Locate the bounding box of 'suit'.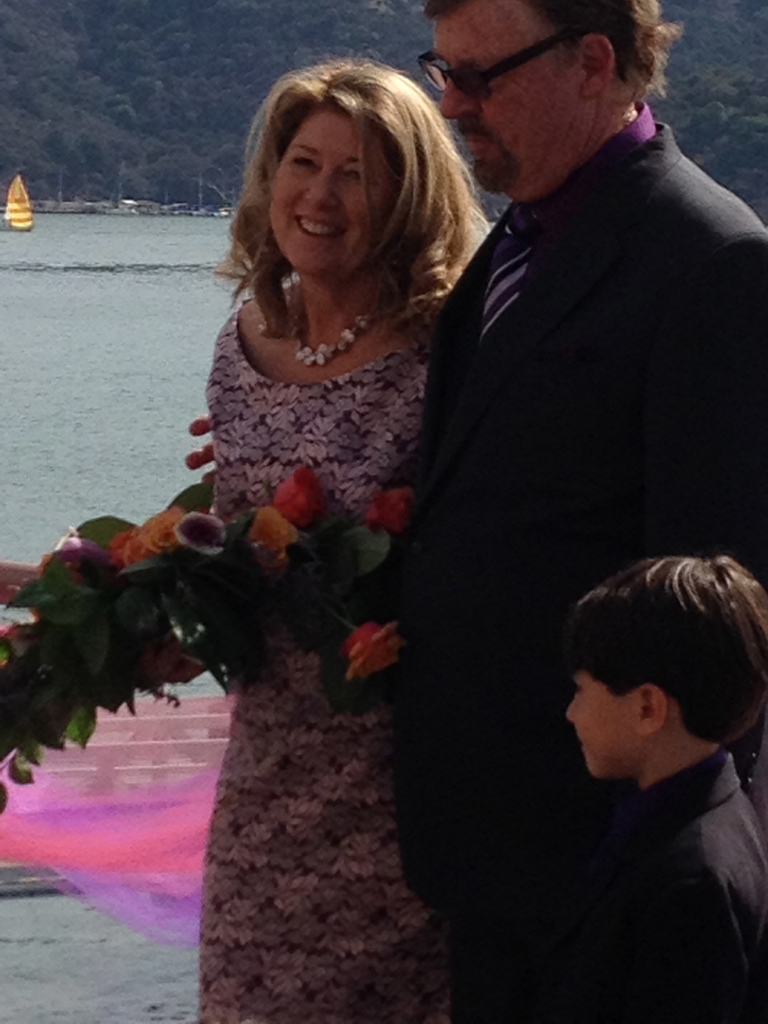
Bounding box: (384, 90, 767, 979).
